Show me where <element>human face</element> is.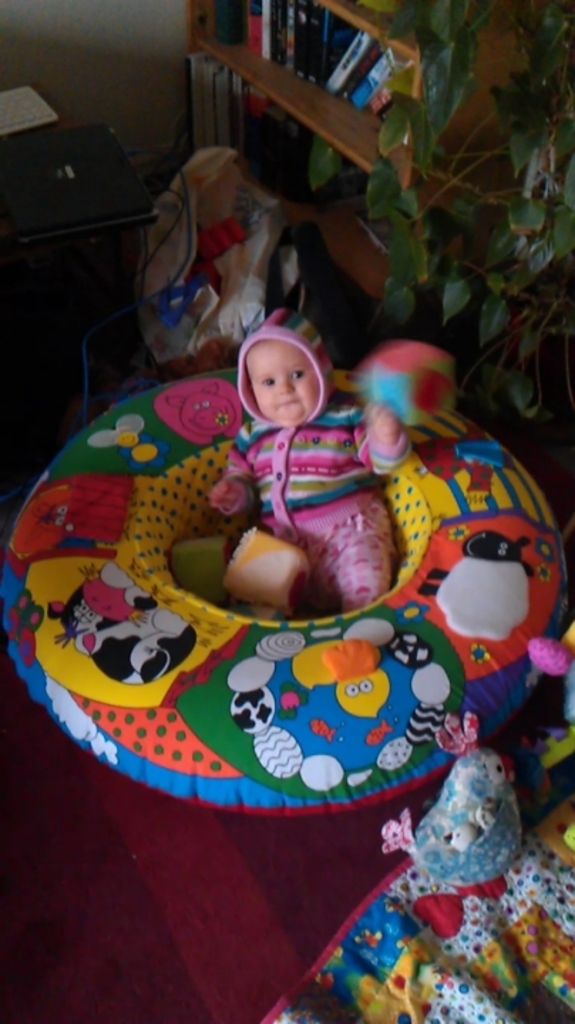
<element>human face</element> is at <region>238, 338, 323, 422</region>.
